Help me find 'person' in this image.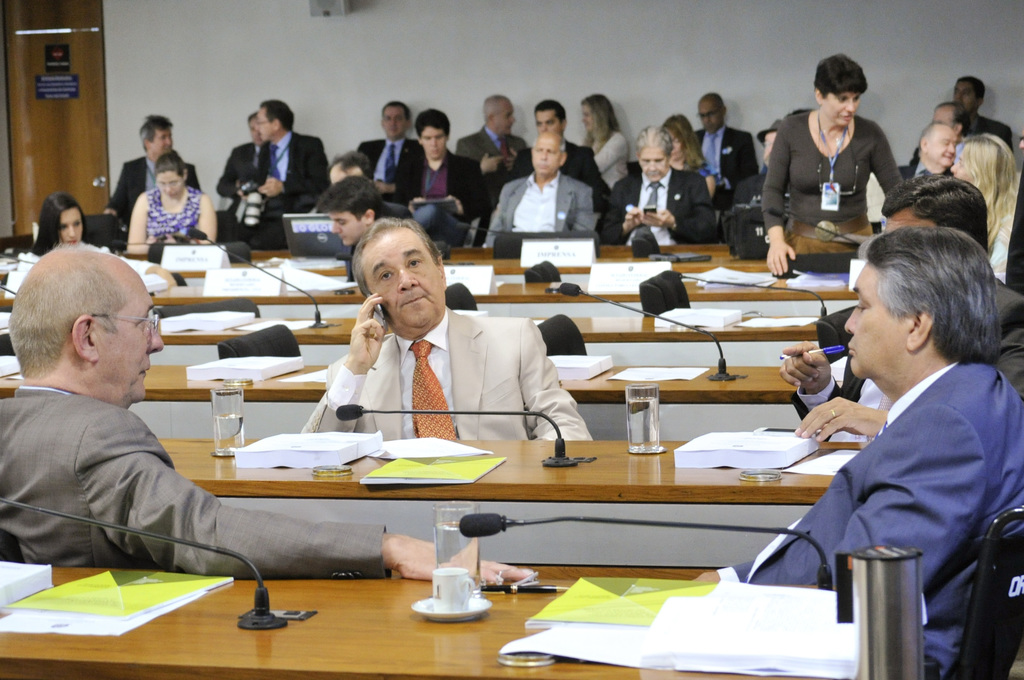
Found it: l=127, t=153, r=220, b=254.
